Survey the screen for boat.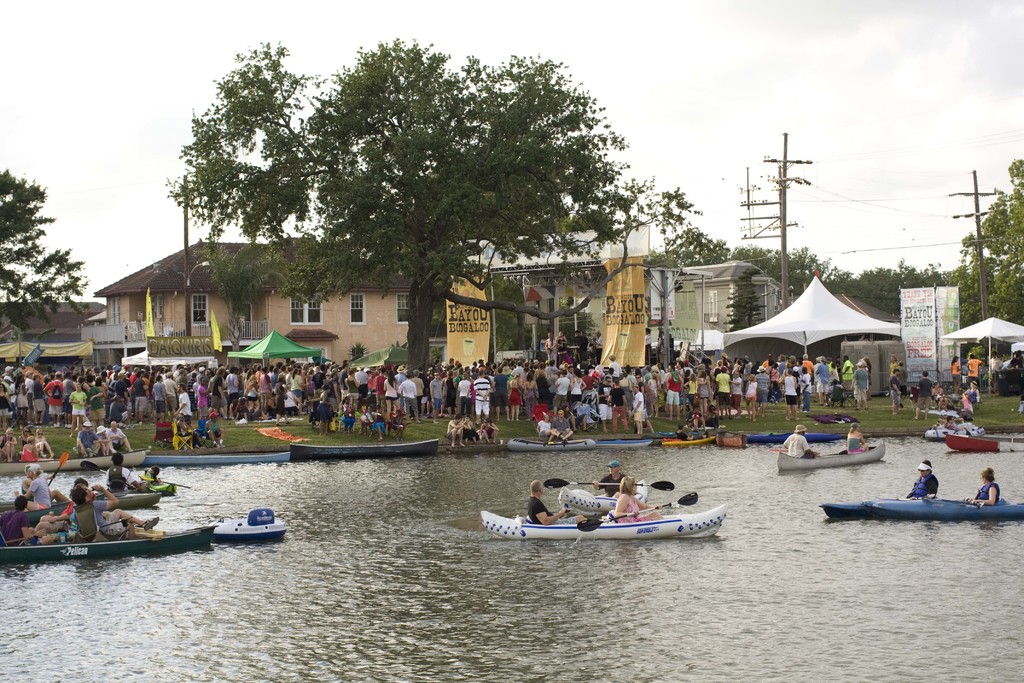
Survey found: <region>775, 435, 886, 470</region>.
